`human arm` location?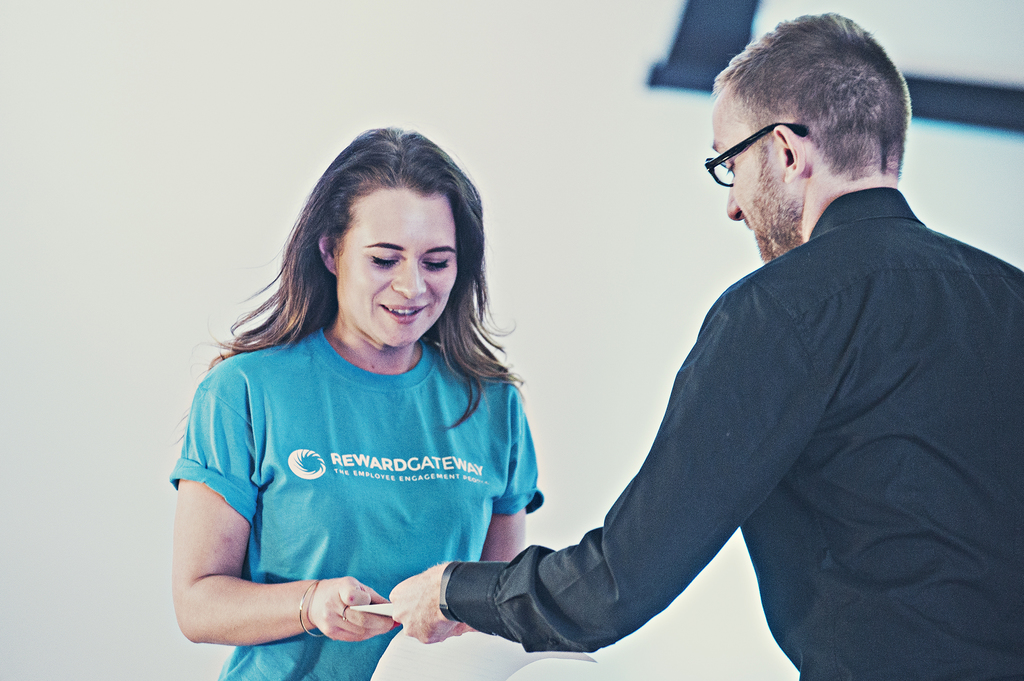
416, 364, 564, 655
